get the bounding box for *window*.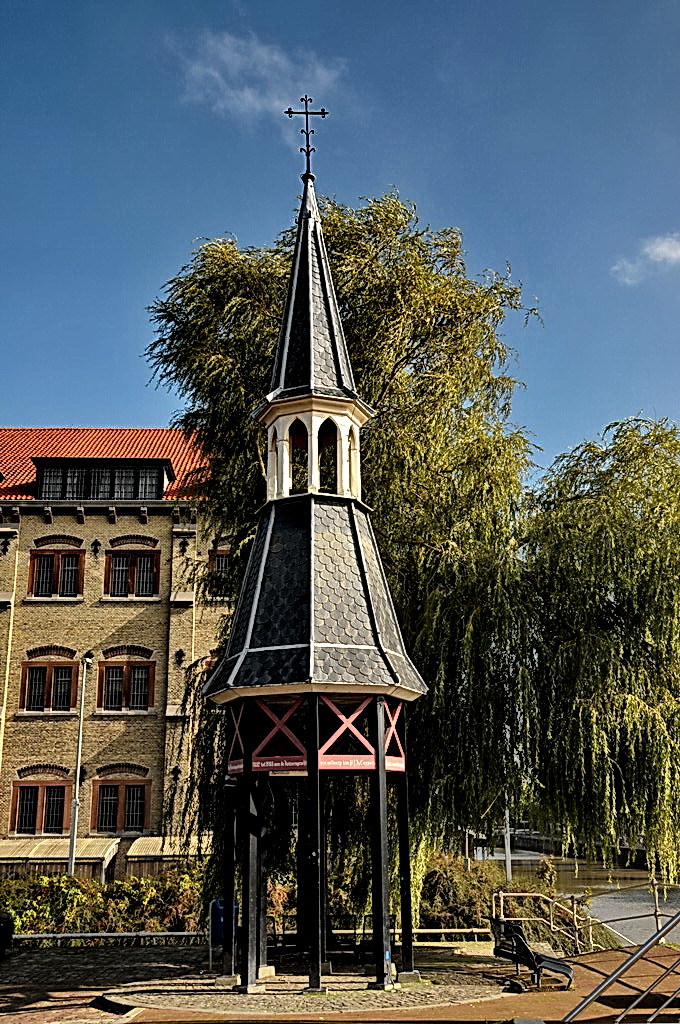
rect(17, 658, 73, 722).
